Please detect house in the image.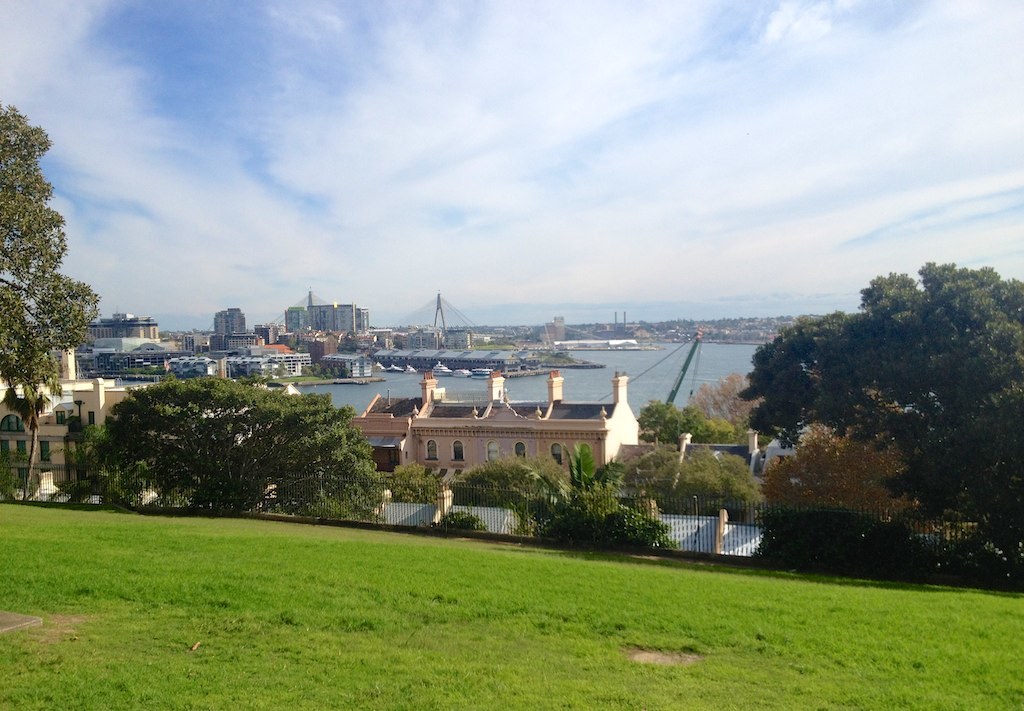
x1=241 y1=487 x2=772 y2=563.
